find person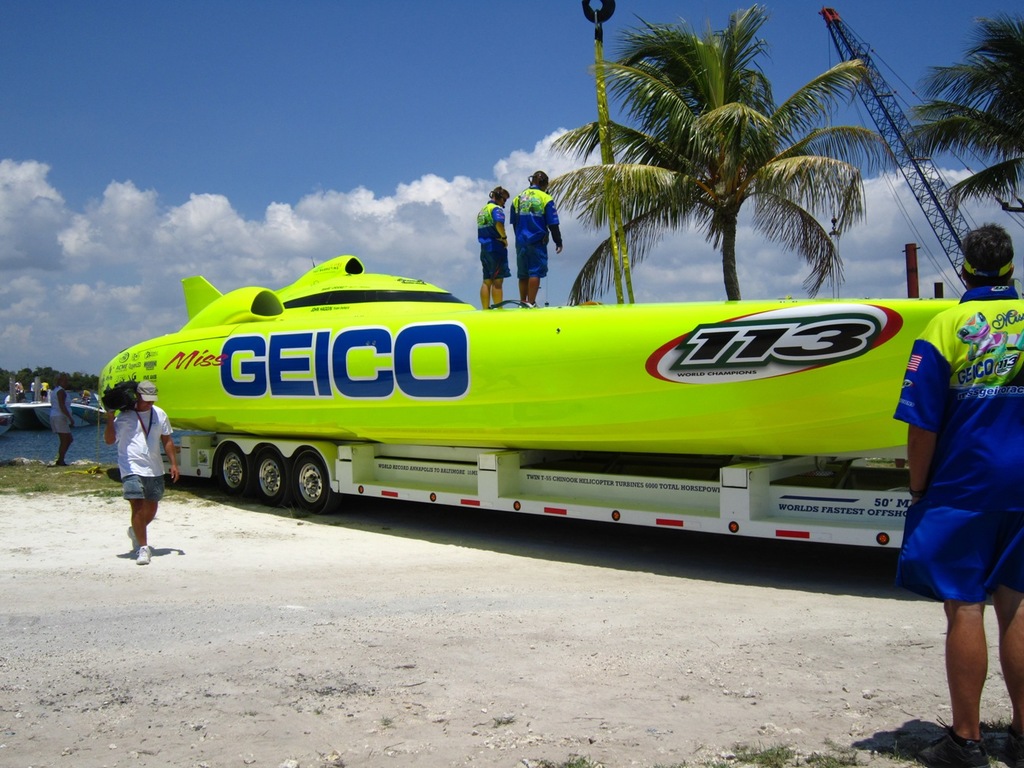
894:225:1023:767
